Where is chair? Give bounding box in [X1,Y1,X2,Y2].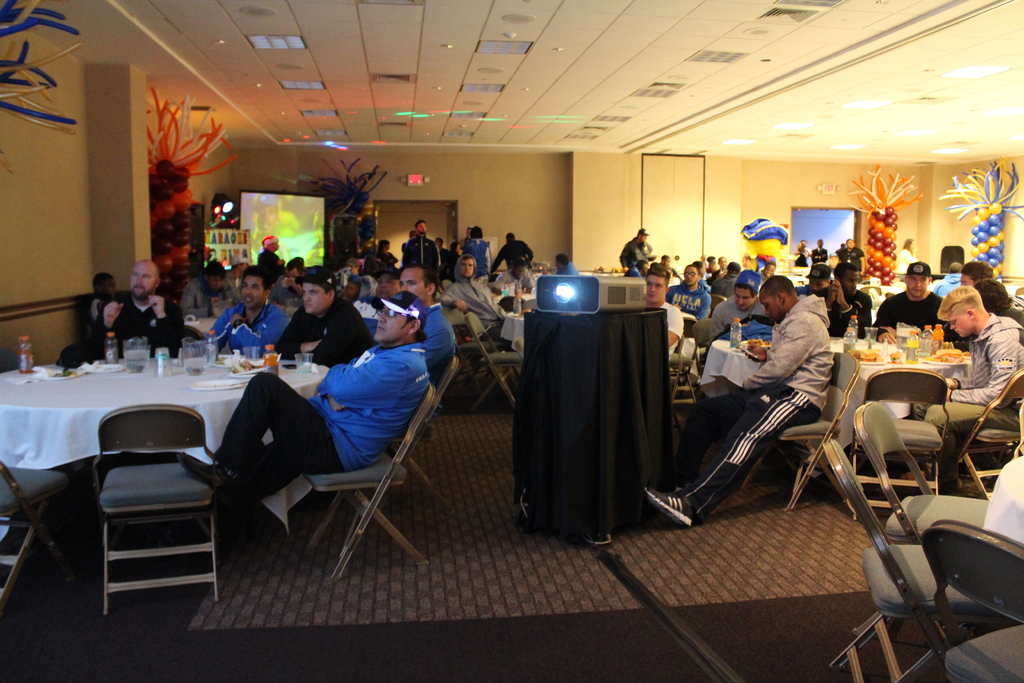
[669,318,706,410].
